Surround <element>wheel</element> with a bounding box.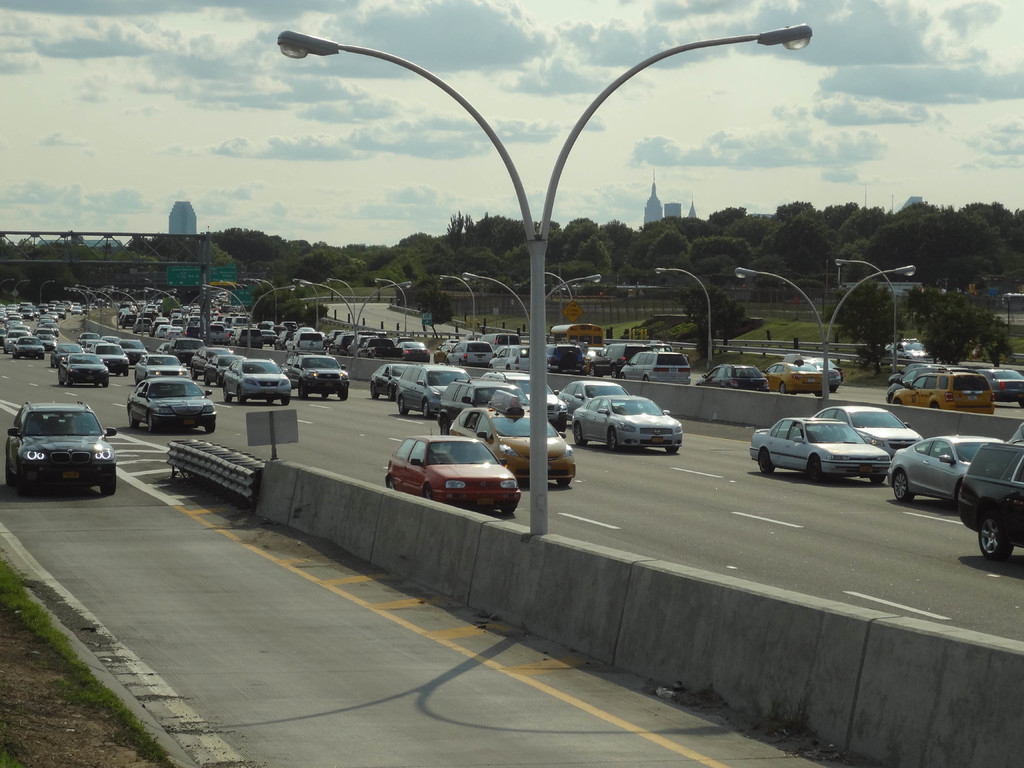
<bbox>148, 419, 157, 430</bbox>.
